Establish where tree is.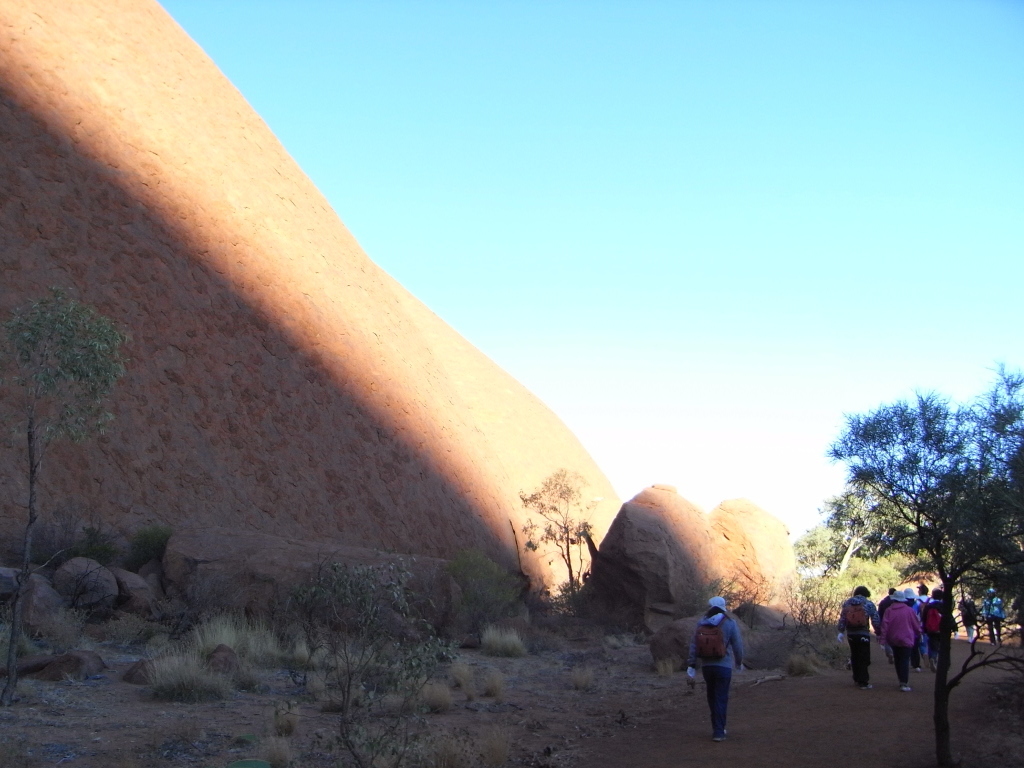
Established at locate(784, 405, 1023, 767).
